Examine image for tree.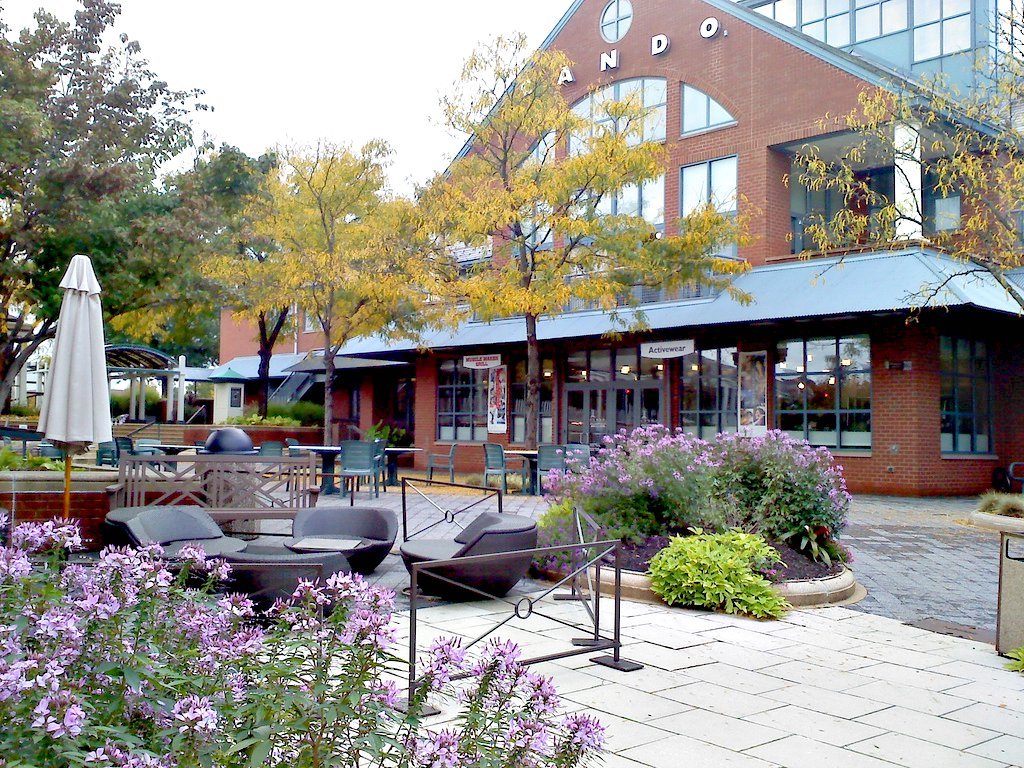
Examination result: <bbox>0, 0, 288, 417</bbox>.
